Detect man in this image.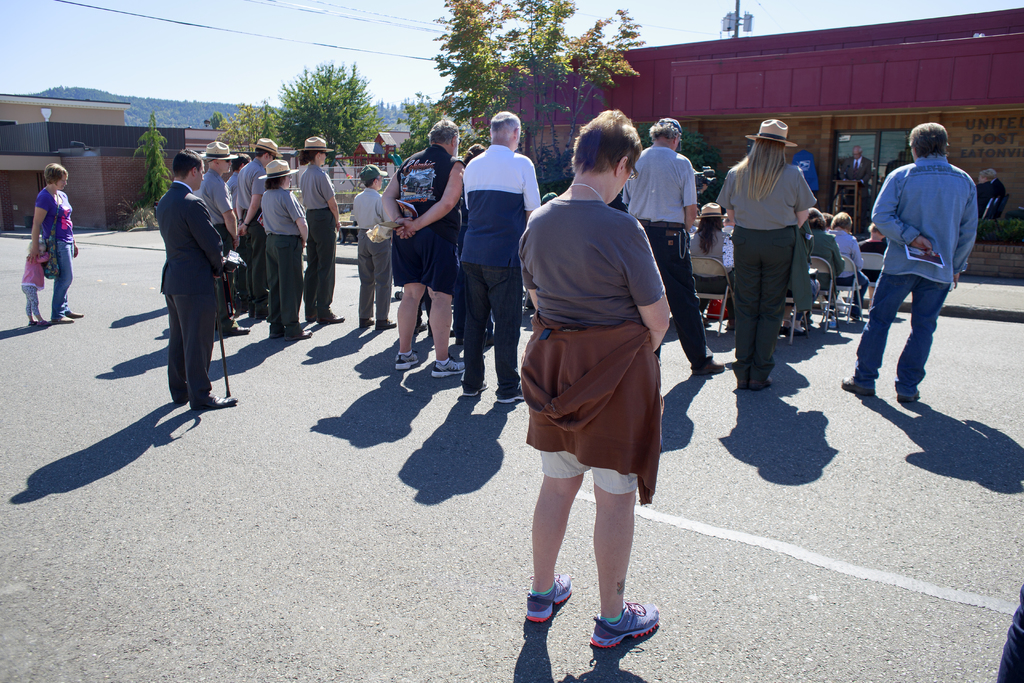
Detection: region(229, 144, 276, 313).
